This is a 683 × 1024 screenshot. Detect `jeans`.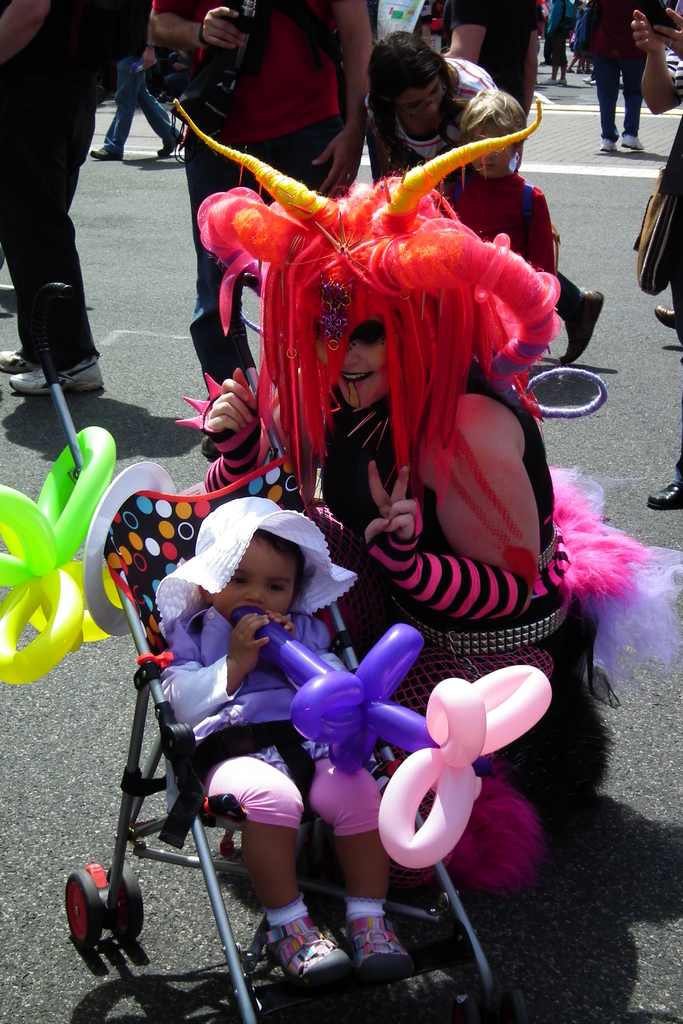
204/755/372/843.
